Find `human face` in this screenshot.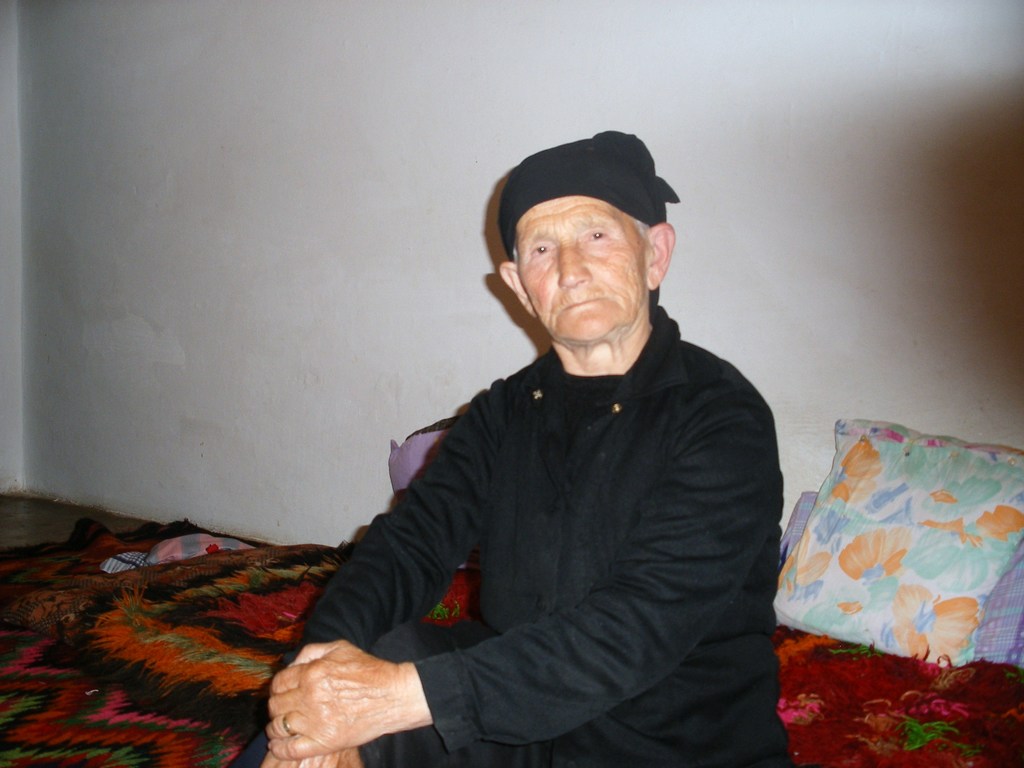
The bounding box for `human face` is x1=513, y1=197, x2=646, y2=346.
